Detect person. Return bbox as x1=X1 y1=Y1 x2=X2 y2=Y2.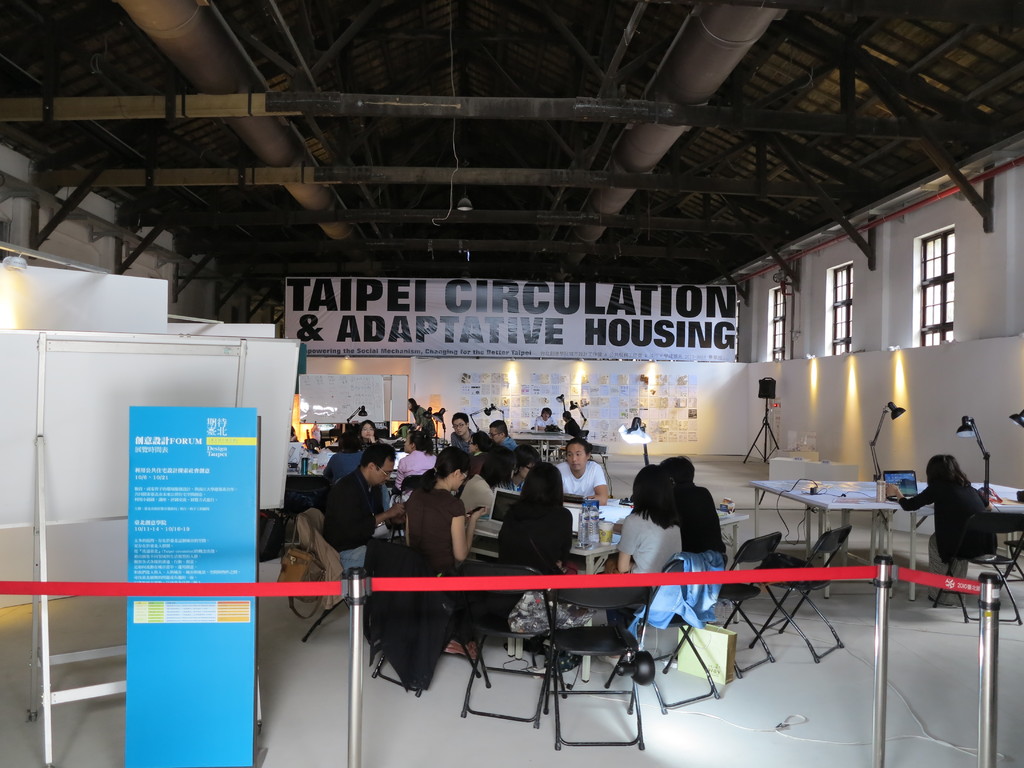
x1=606 y1=465 x2=692 y2=606.
